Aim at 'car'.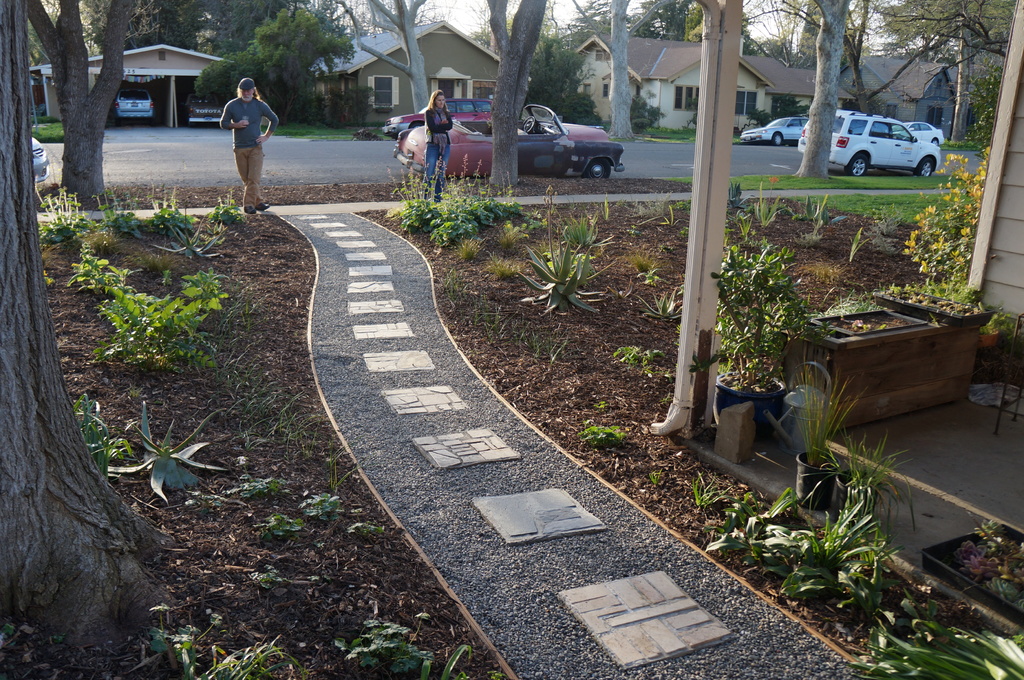
Aimed at 380 99 493 140.
